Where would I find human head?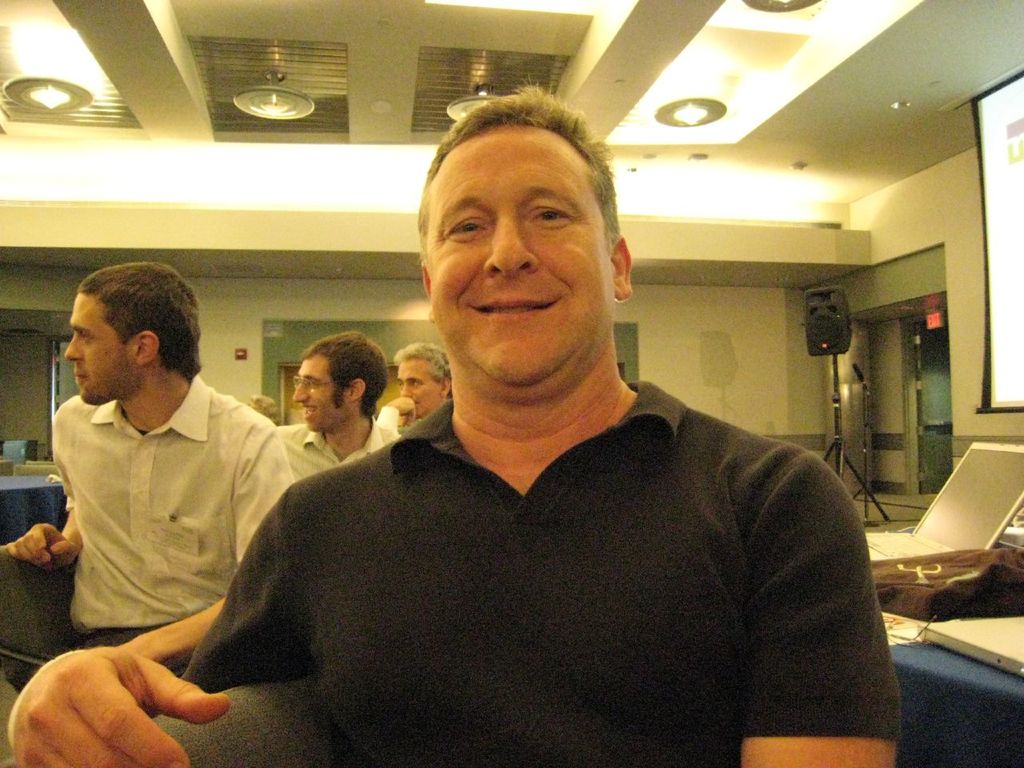
At pyautogui.locateOnScreen(392, 342, 454, 418).
